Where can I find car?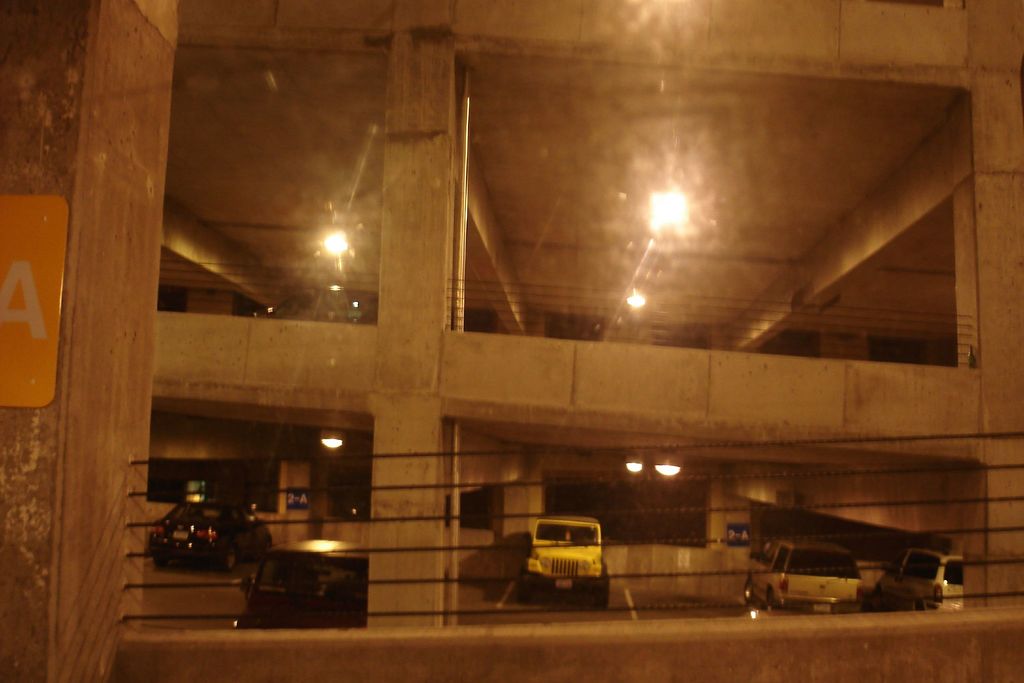
You can find it at pyautogui.locateOnScreen(149, 501, 275, 572).
